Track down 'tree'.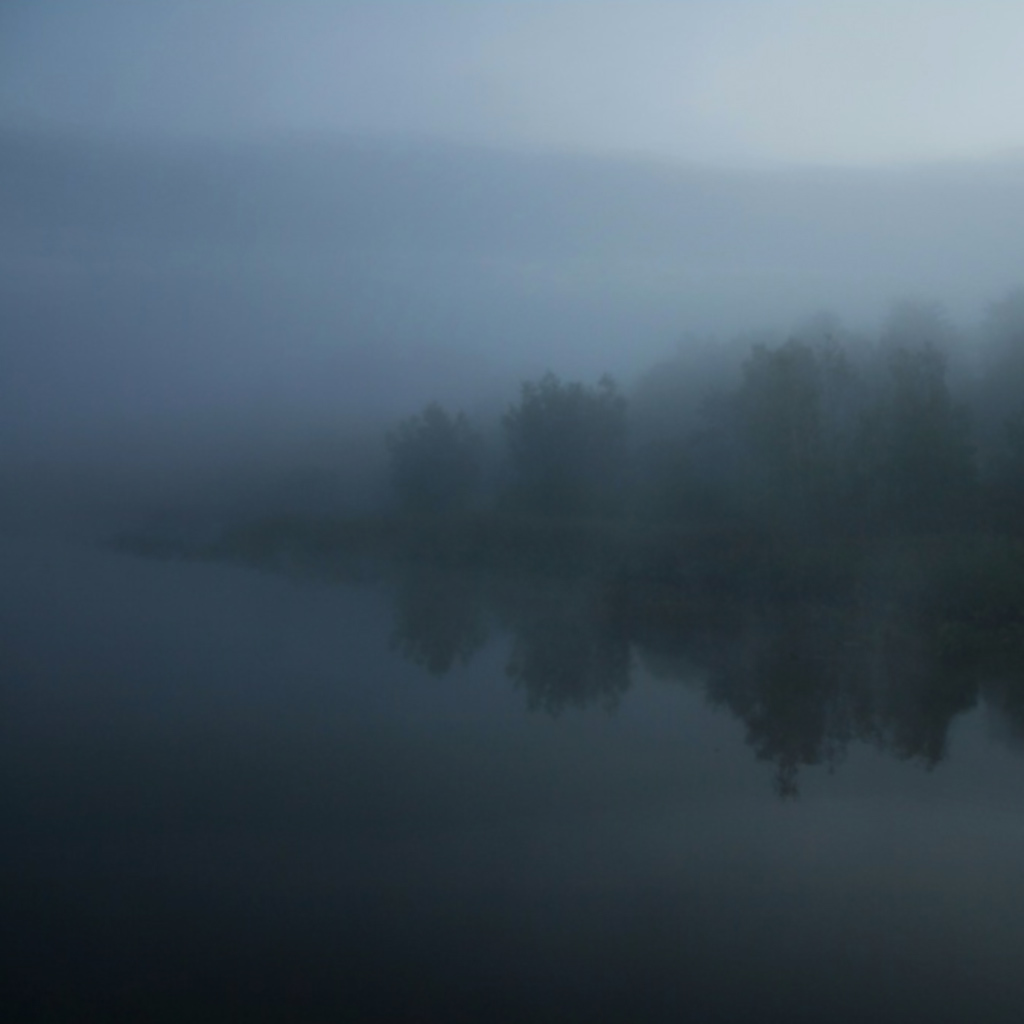
Tracked to BBox(876, 356, 975, 523).
